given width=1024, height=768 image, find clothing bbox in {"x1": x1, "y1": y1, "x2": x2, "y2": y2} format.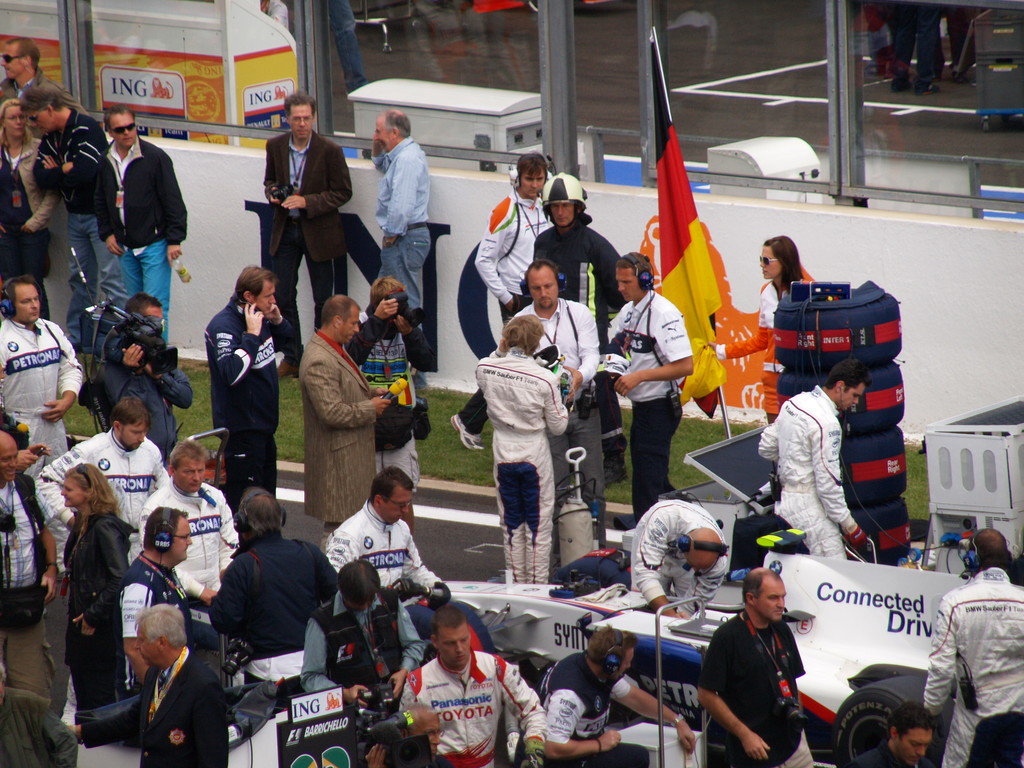
{"x1": 748, "y1": 386, "x2": 863, "y2": 569}.
